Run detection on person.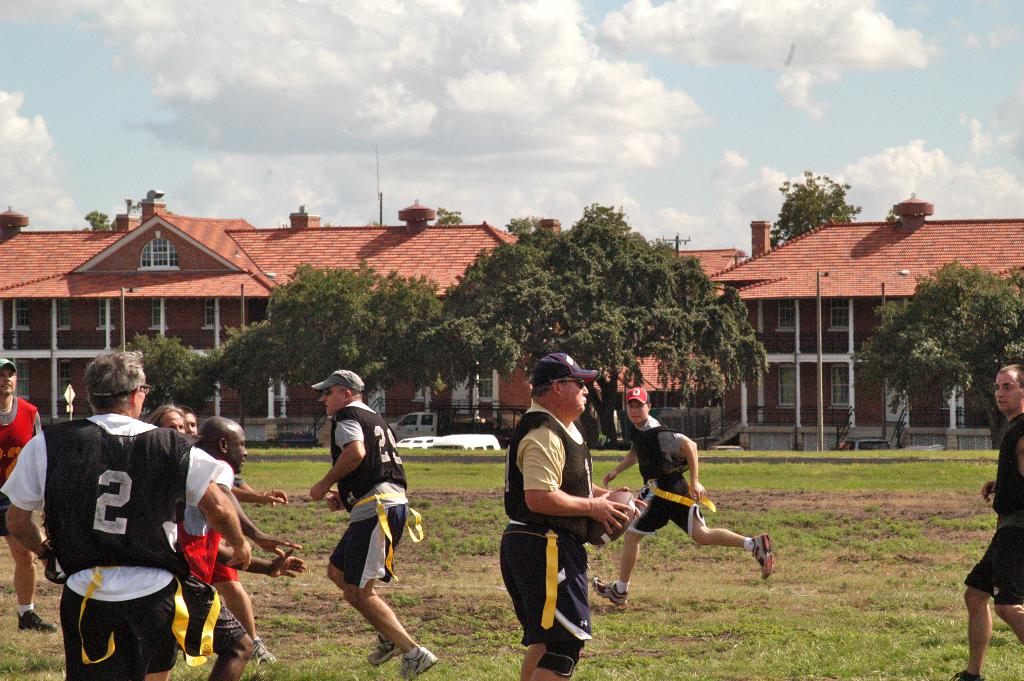
Result: box(498, 350, 646, 680).
